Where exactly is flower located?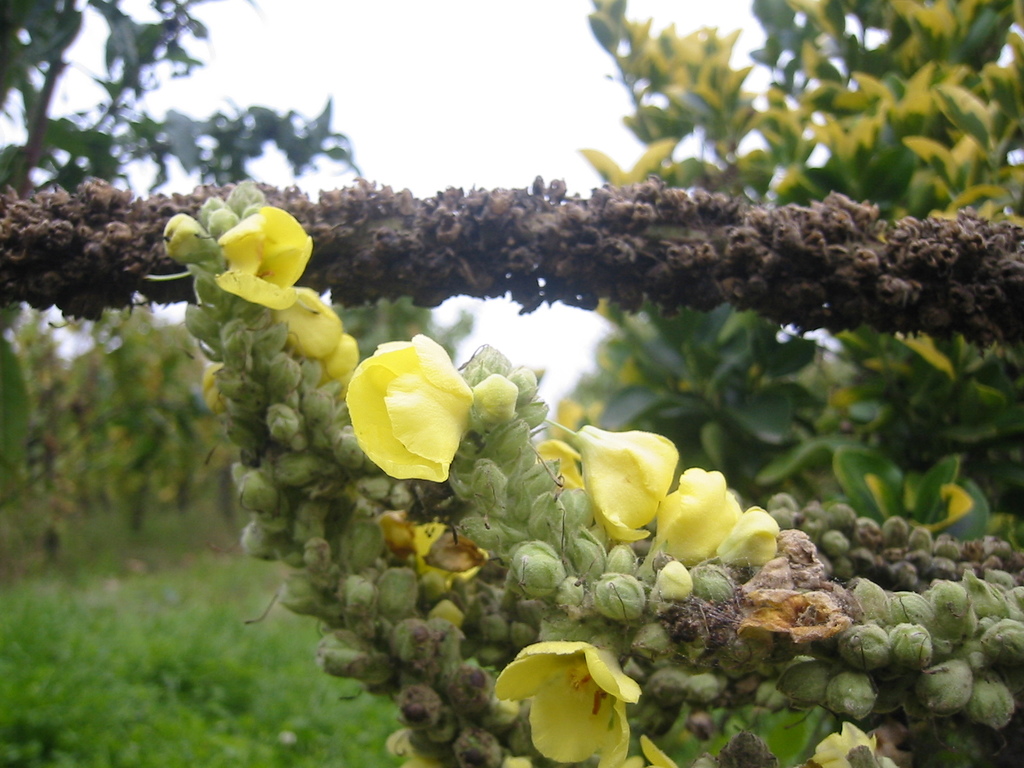
Its bounding box is box(493, 637, 636, 762).
